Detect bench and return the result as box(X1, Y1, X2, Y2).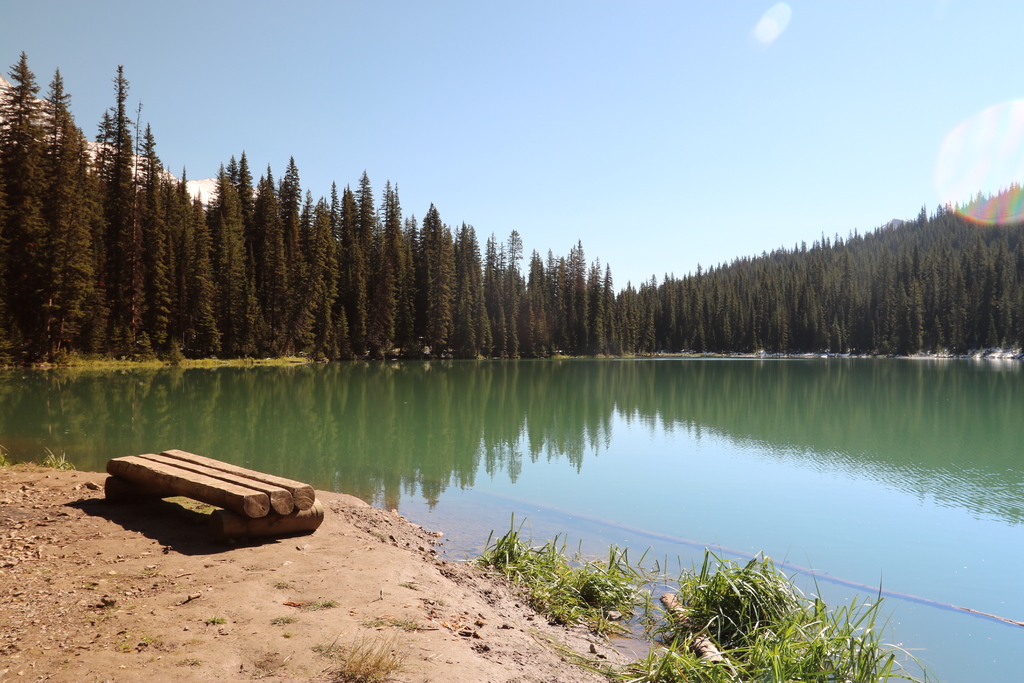
box(100, 450, 329, 555).
